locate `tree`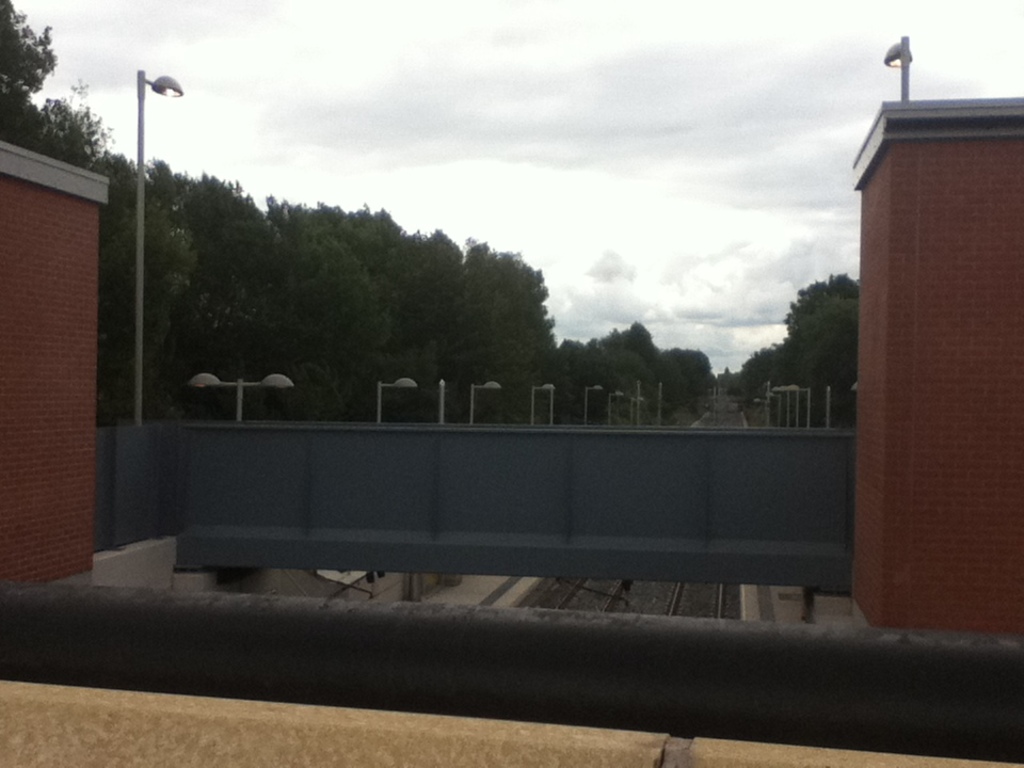
{"x1": 781, "y1": 274, "x2": 863, "y2": 417}
